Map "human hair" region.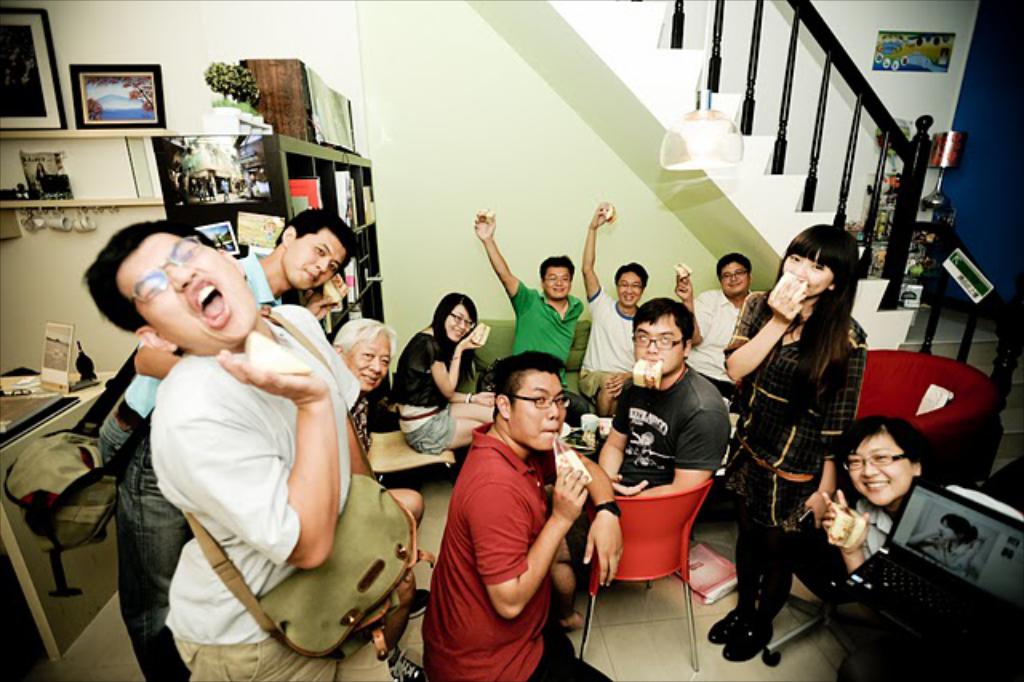
Mapped to rect(333, 315, 394, 354).
